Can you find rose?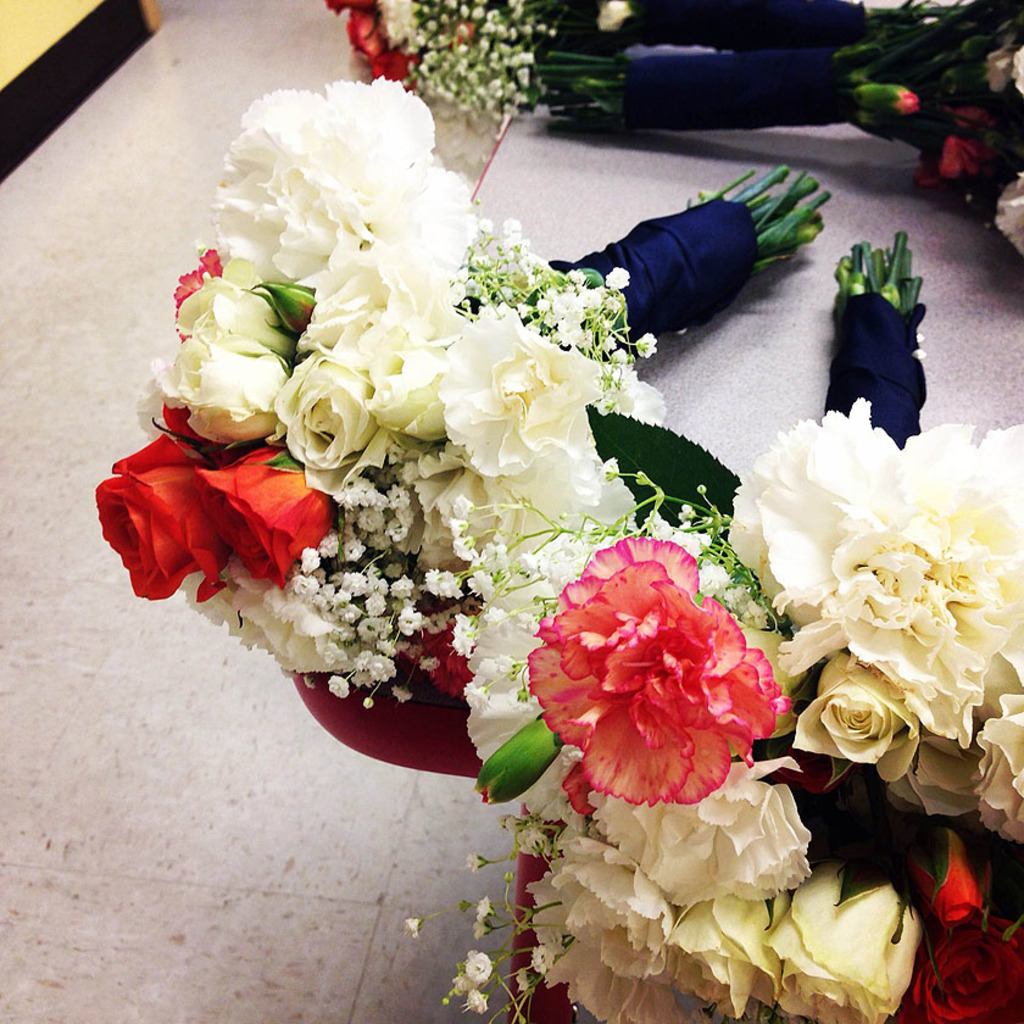
Yes, bounding box: {"left": 969, "top": 641, "right": 1023, "bottom": 734}.
